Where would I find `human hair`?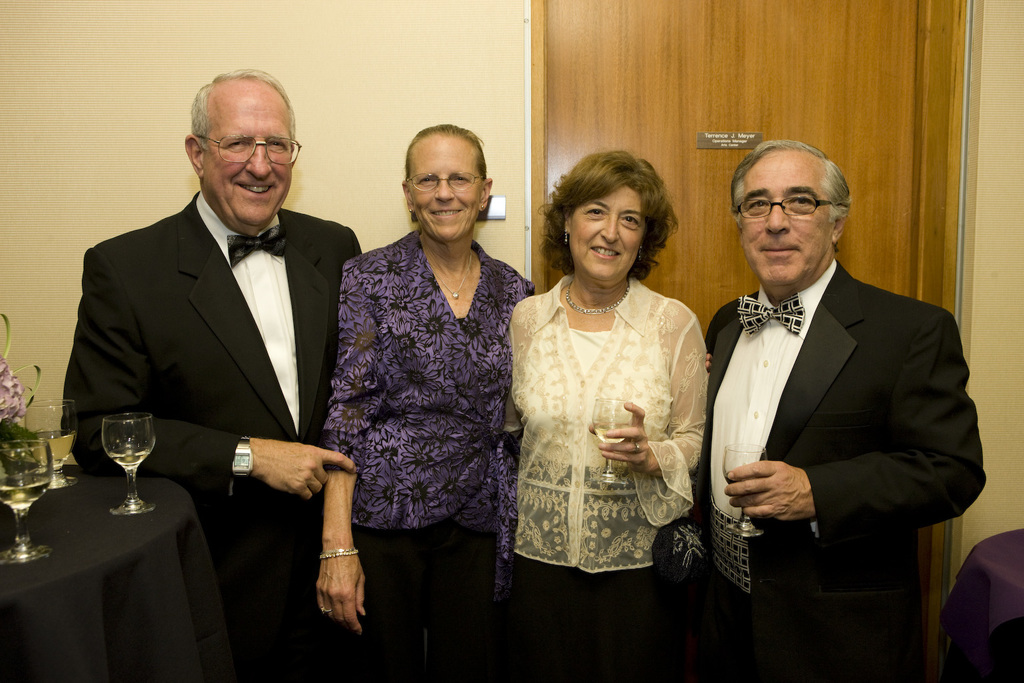
At bbox=(404, 123, 492, 185).
